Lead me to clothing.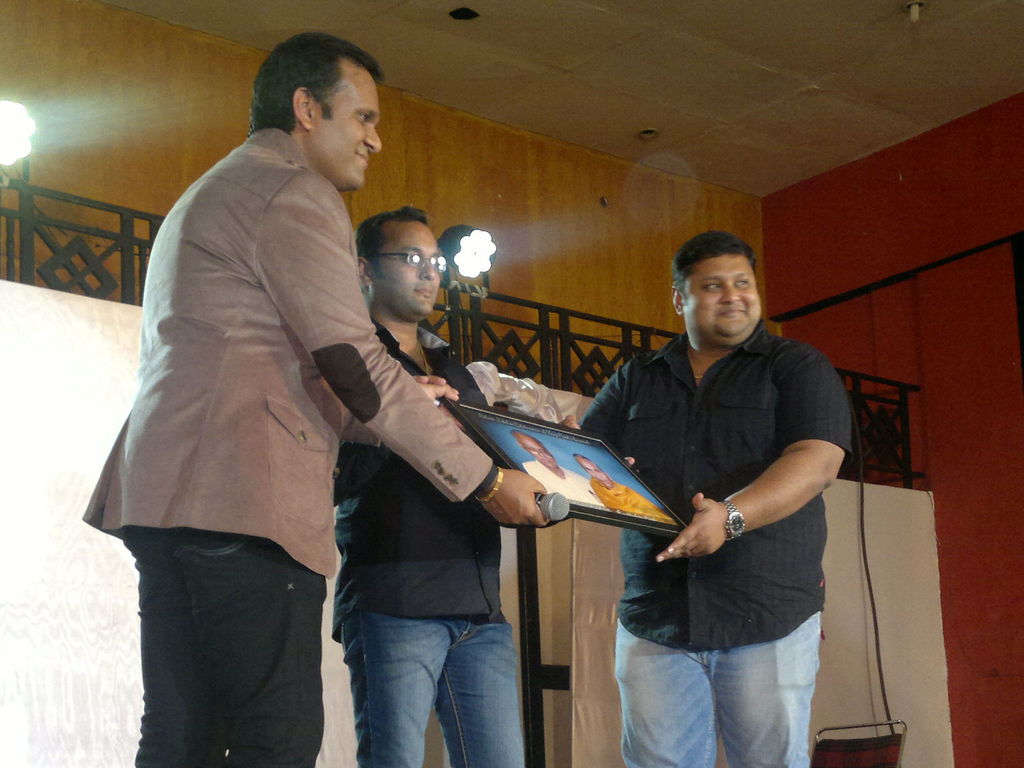
Lead to {"x1": 83, "y1": 126, "x2": 496, "y2": 767}.
